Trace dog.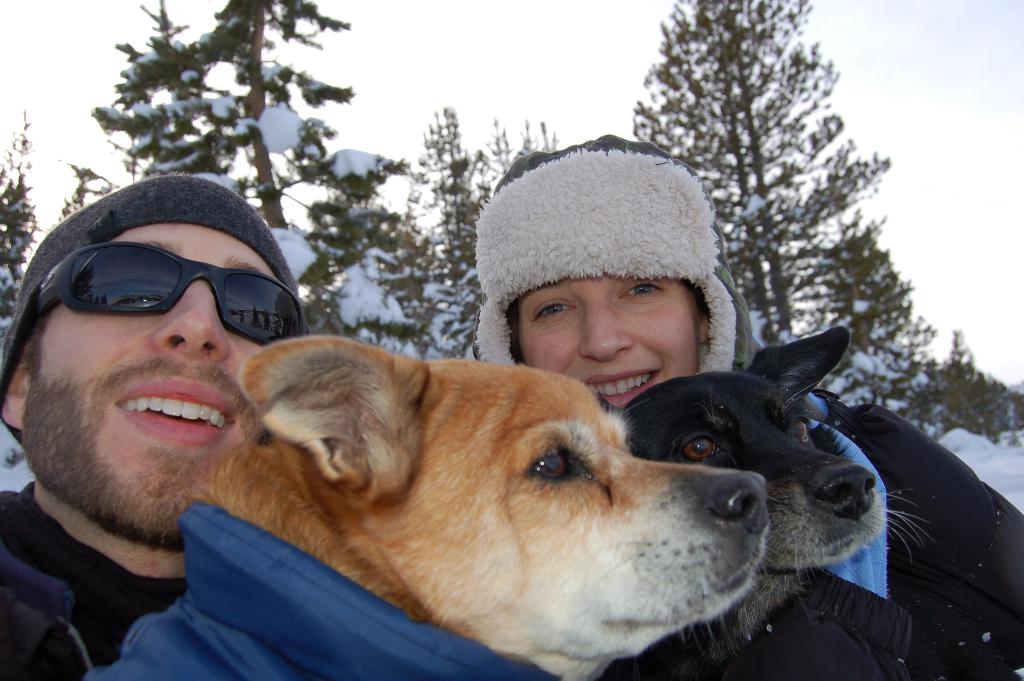
Traced to [left=598, top=324, right=934, bottom=680].
